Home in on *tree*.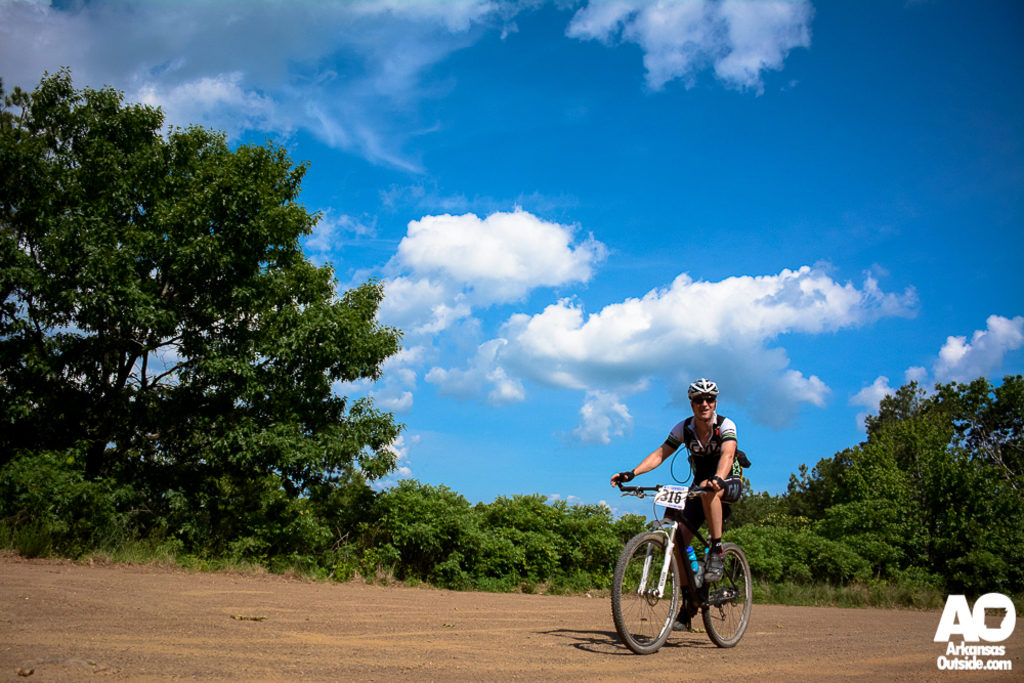
Homed in at 867,439,932,565.
